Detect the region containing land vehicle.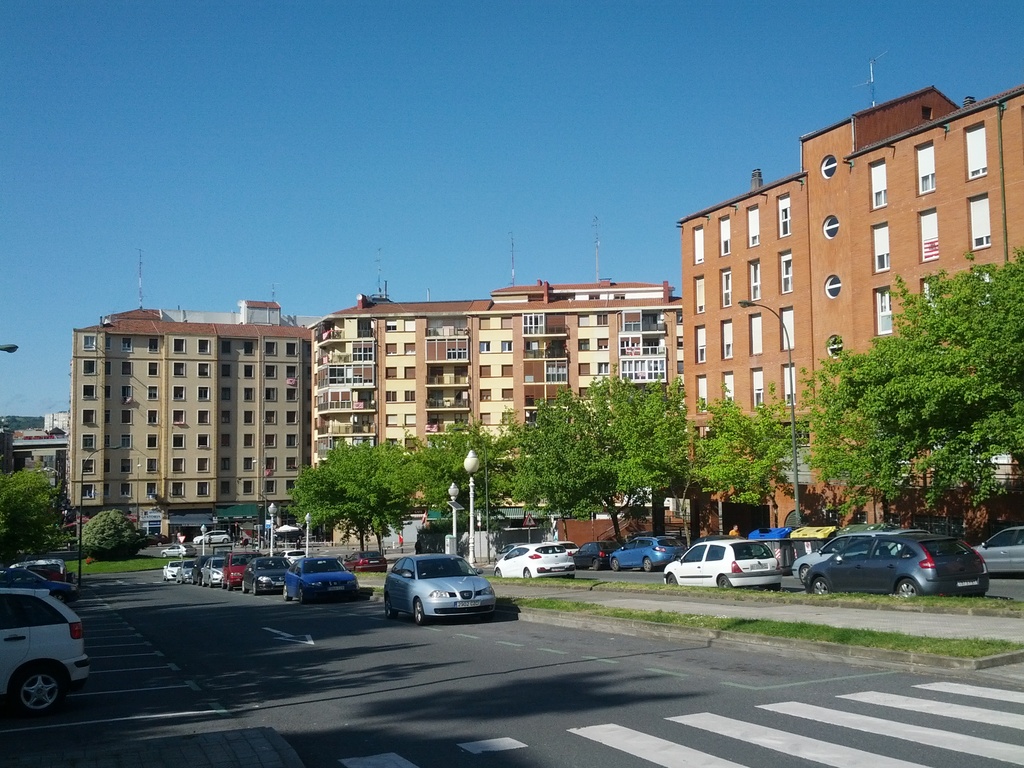
284, 556, 362, 604.
